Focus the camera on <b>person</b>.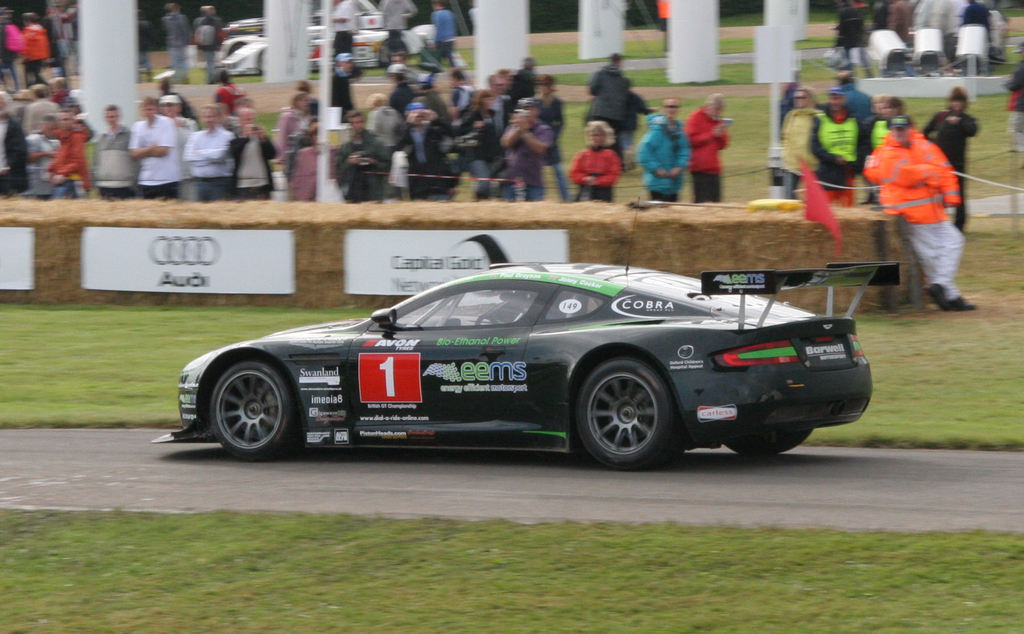
Focus region: rect(861, 96, 878, 201).
